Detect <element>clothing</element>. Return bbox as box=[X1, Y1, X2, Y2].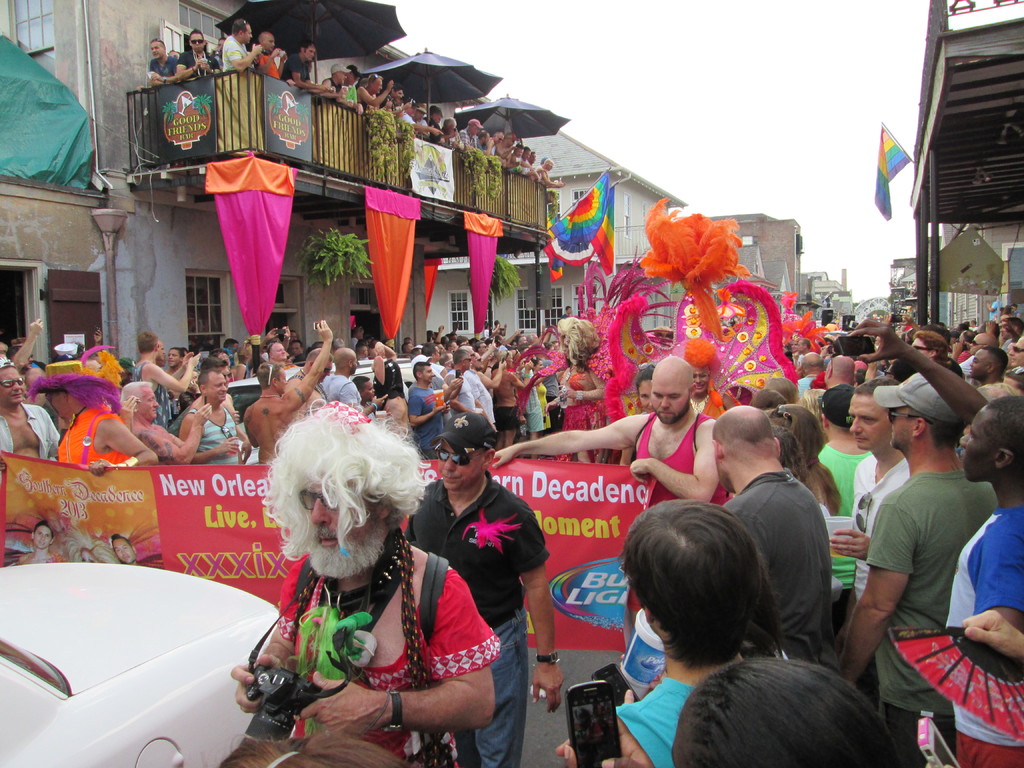
box=[520, 387, 543, 433].
